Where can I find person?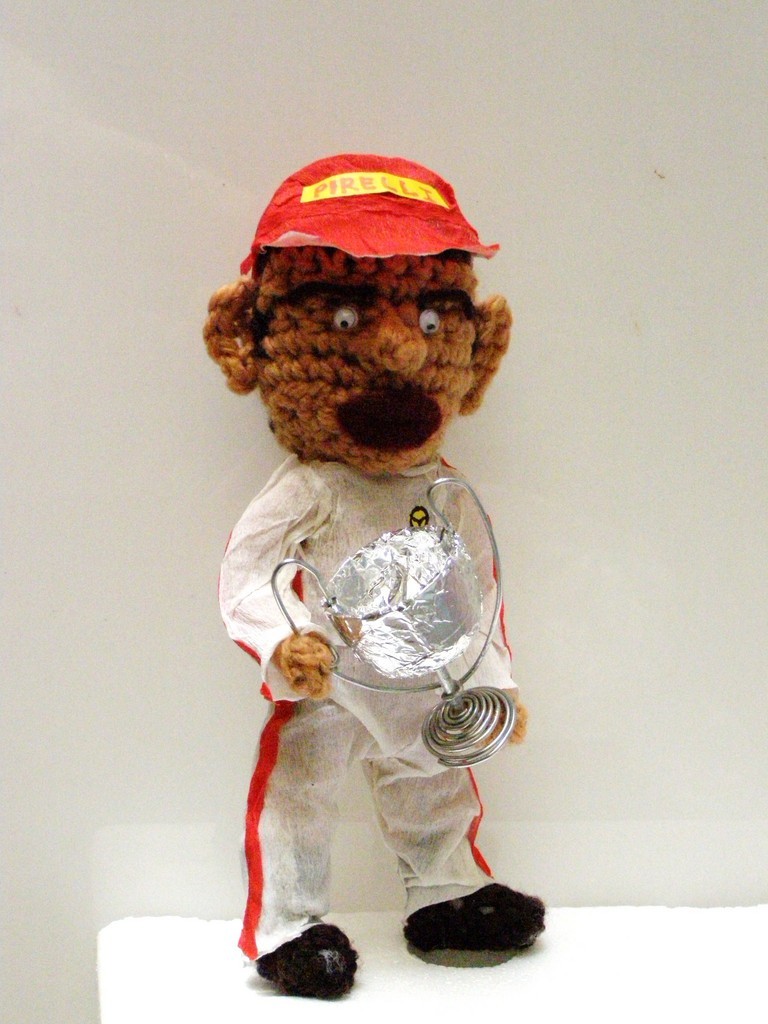
You can find it at rect(179, 130, 559, 984).
